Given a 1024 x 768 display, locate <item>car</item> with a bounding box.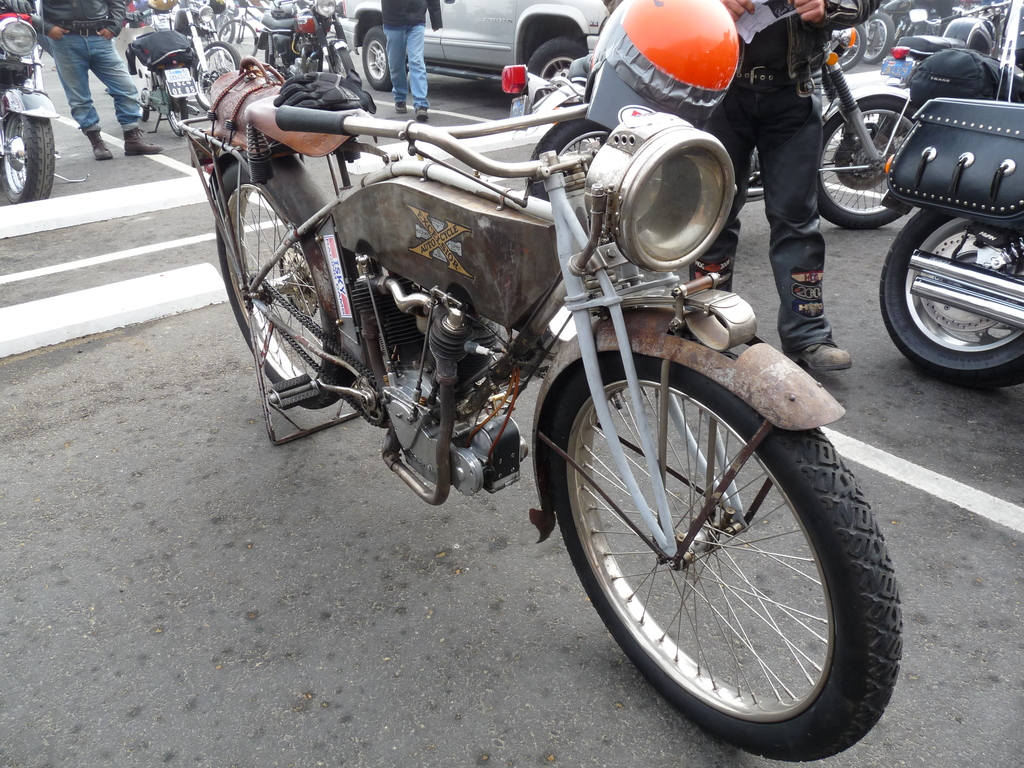
Located: region(340, 0, 609, 109).
